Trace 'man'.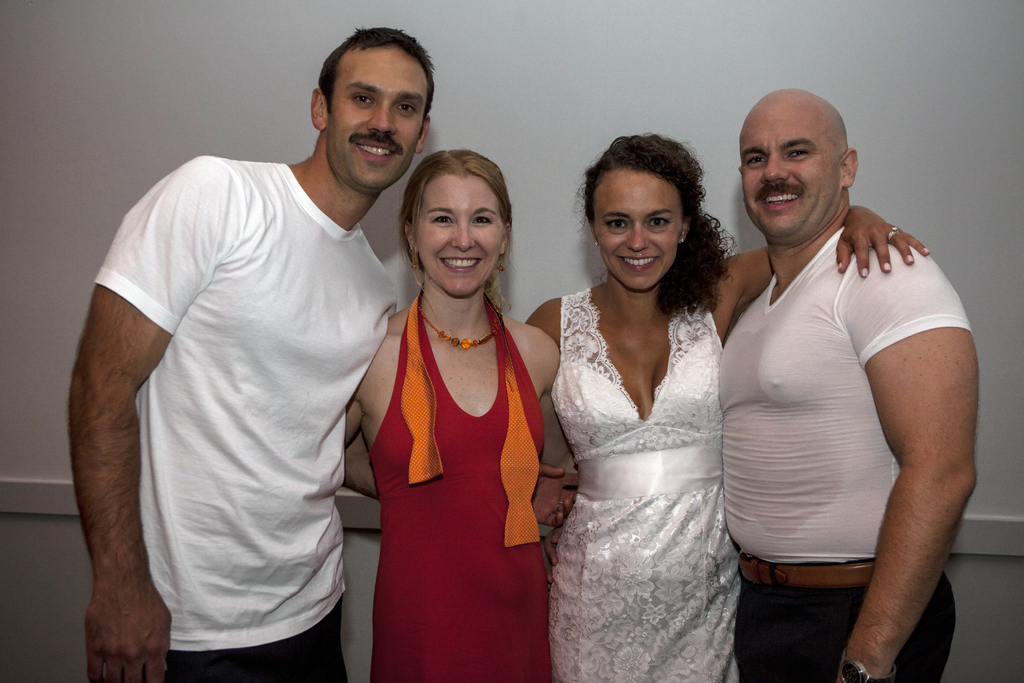
Traced to x1=67 y1=22 x2=456 y2=682.
